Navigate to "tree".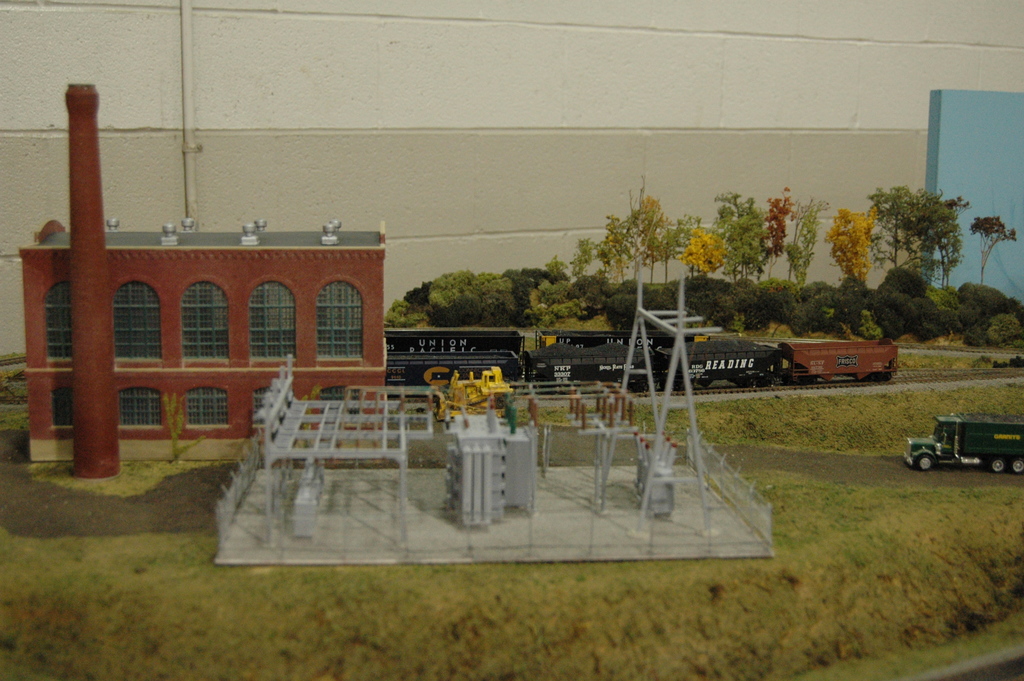
Navigation target: bbox(542, 252, 570, 276).
